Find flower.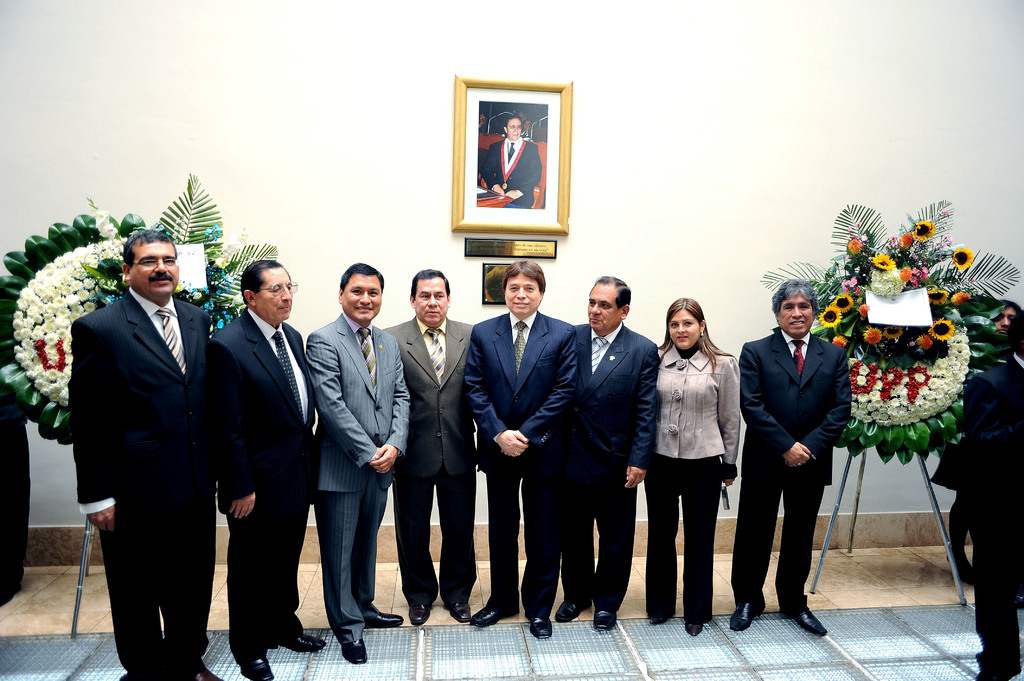
[911,220,938,242].
